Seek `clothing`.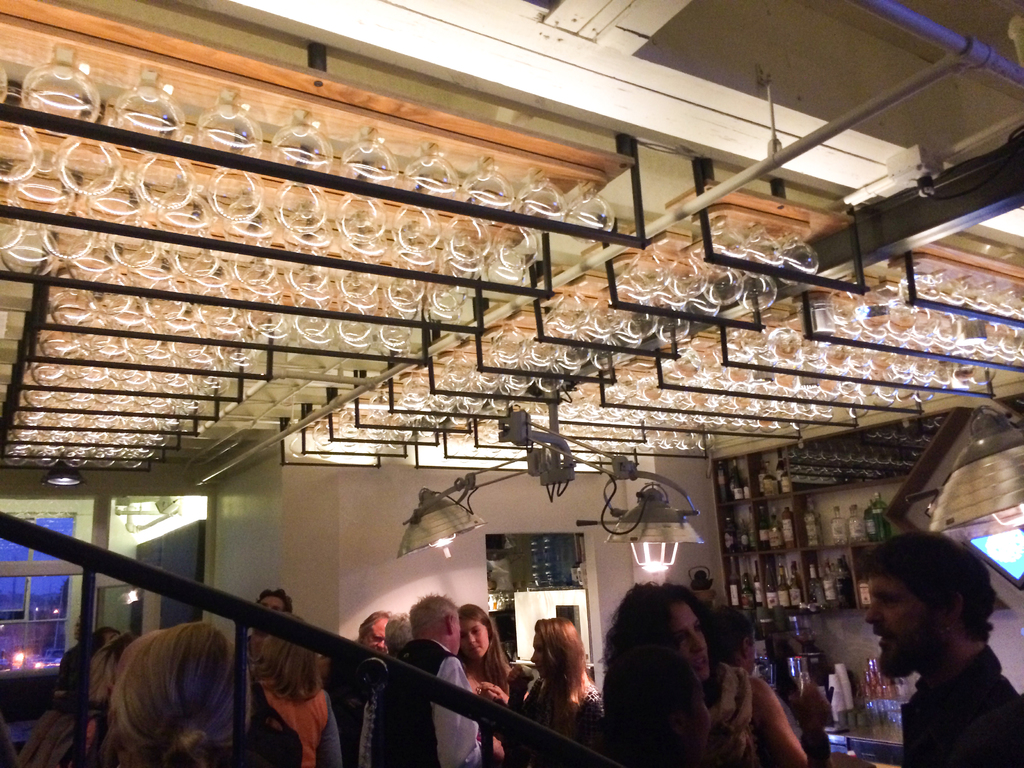
361:629:485:767.
